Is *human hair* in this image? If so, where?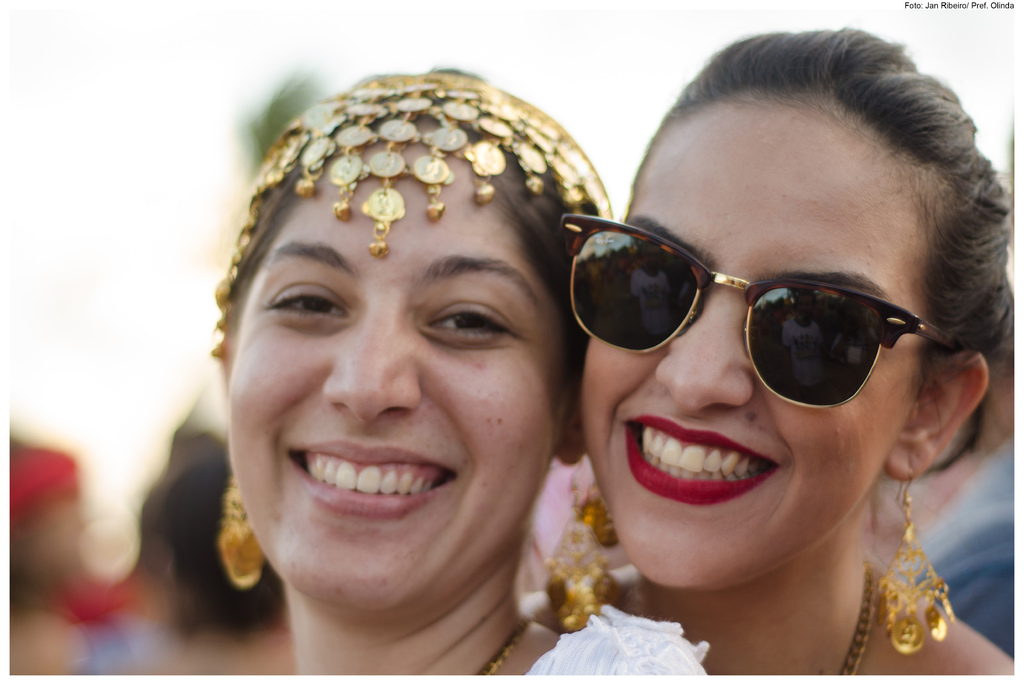
Yes, at l=224, t=90, r=607, b=387.
